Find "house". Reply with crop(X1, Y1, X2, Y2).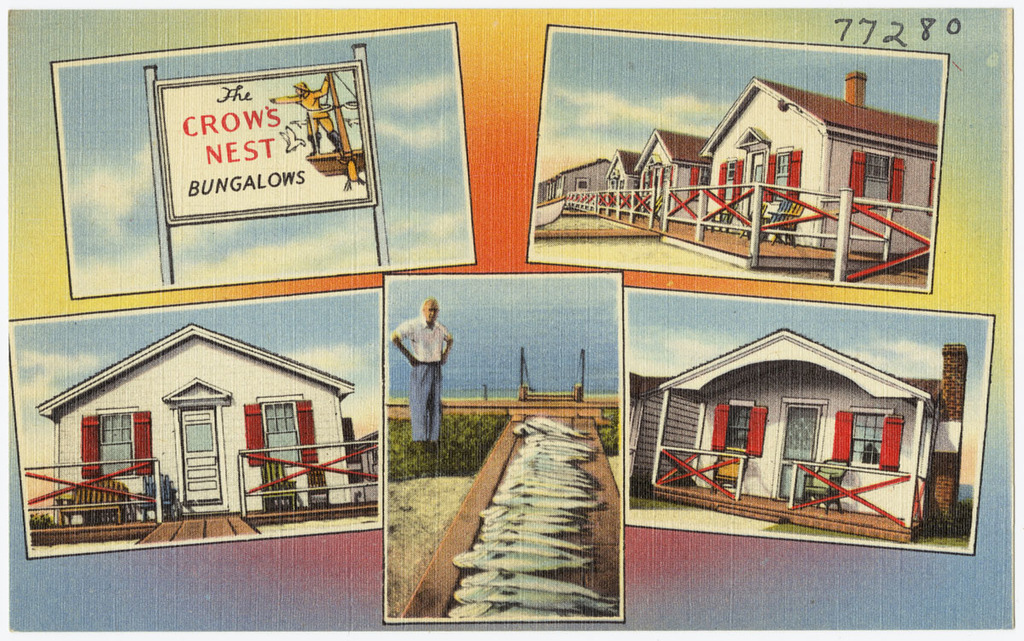
crop(546, 79, 932, 254).
